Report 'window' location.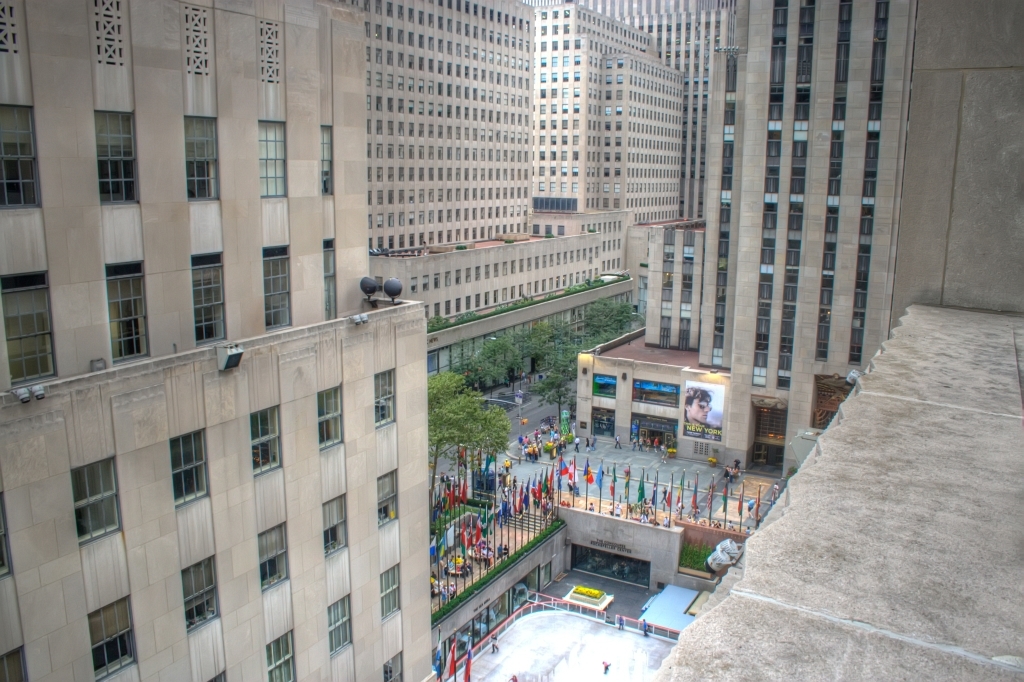
Report: rect(182, 113, 220, 202).
